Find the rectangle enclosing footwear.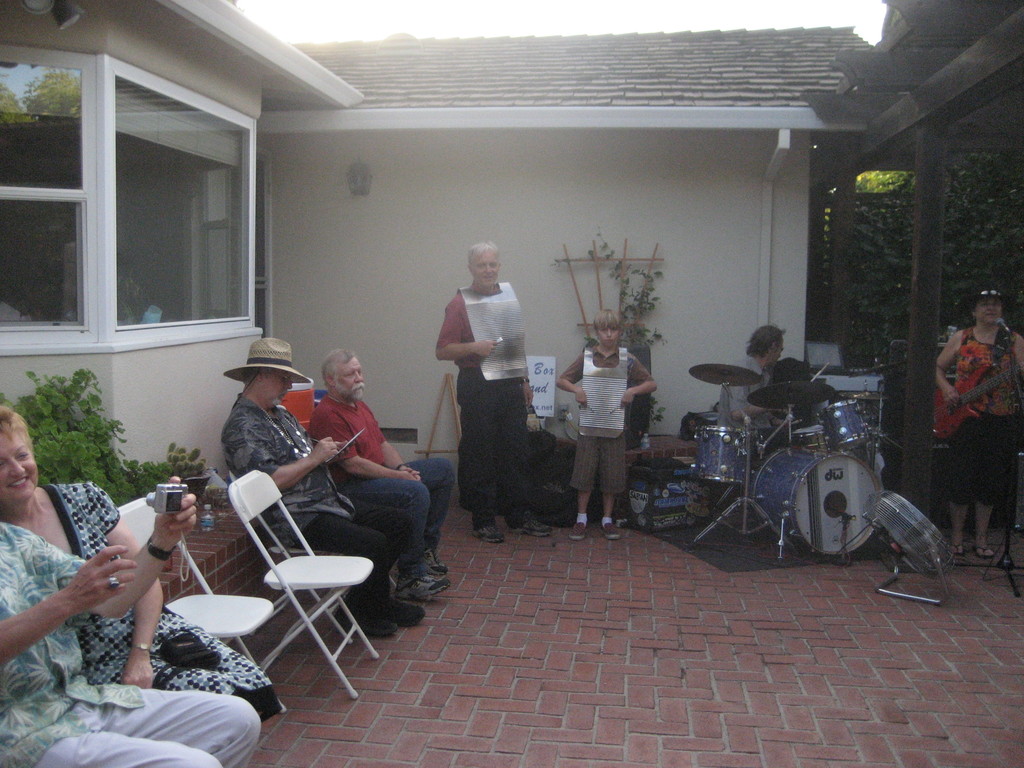
[568, 521, 585, 540].
